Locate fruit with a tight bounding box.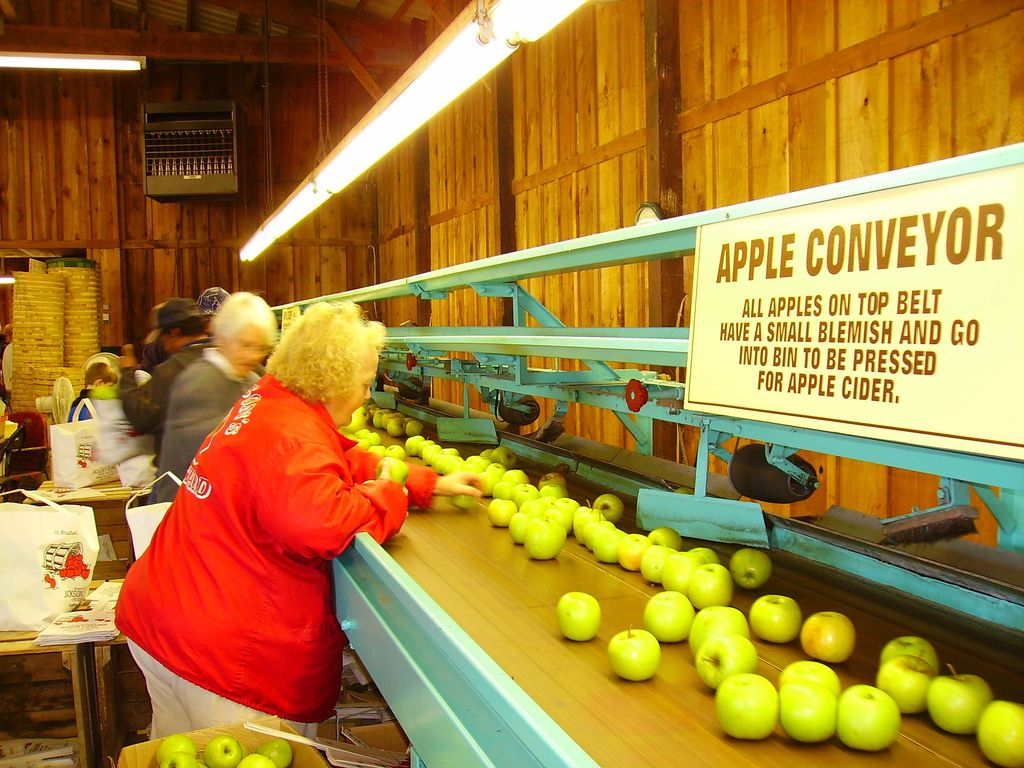
{"left": 877, "top": 630, "right": 943, "bottom": 668}.
